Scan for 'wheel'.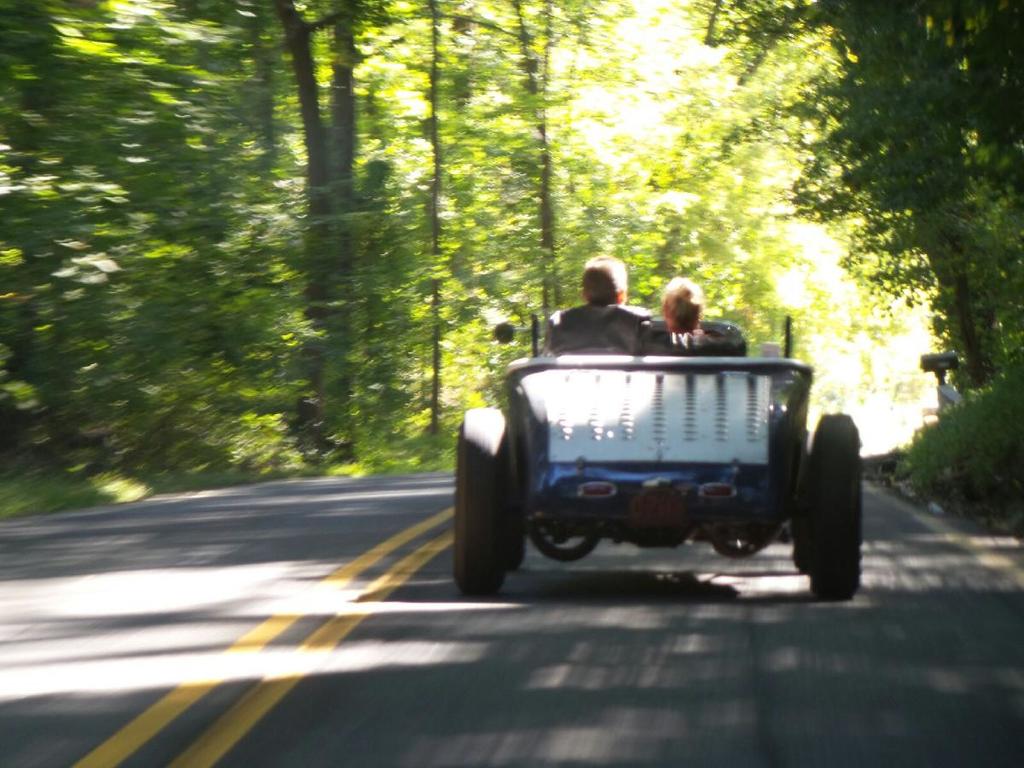
Scan result: rect(801, 410, 864, 596).
